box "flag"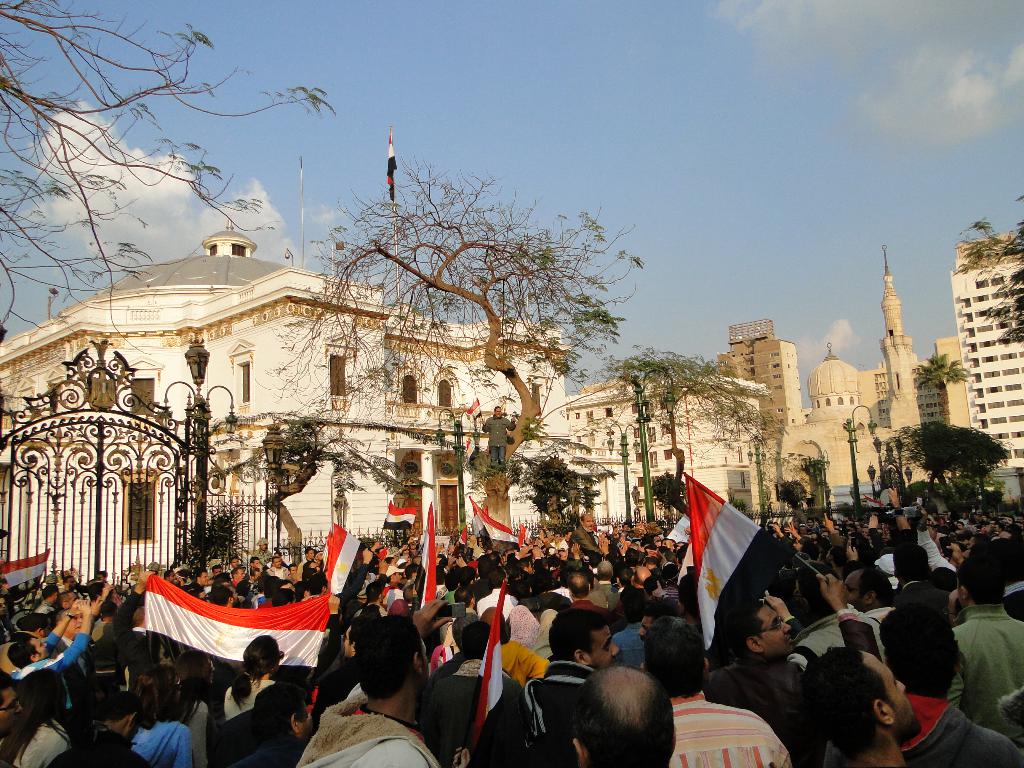
[left=467, top=491, right=513, bottom=563]
